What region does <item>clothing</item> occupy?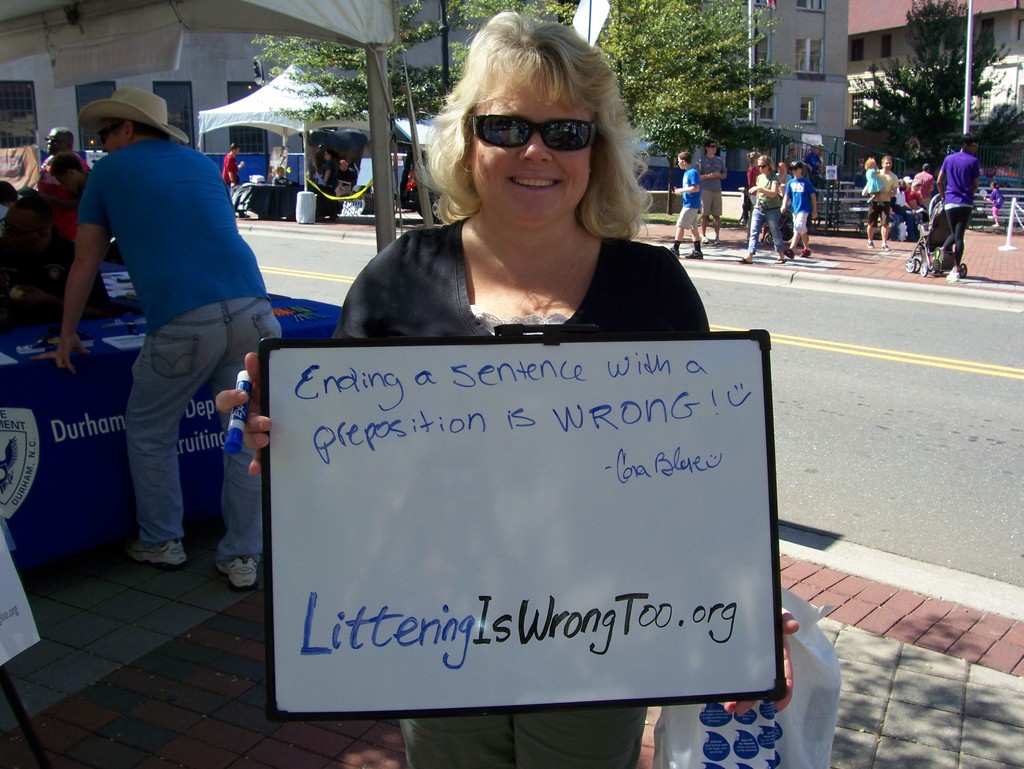
940, 148, 977, 261.
